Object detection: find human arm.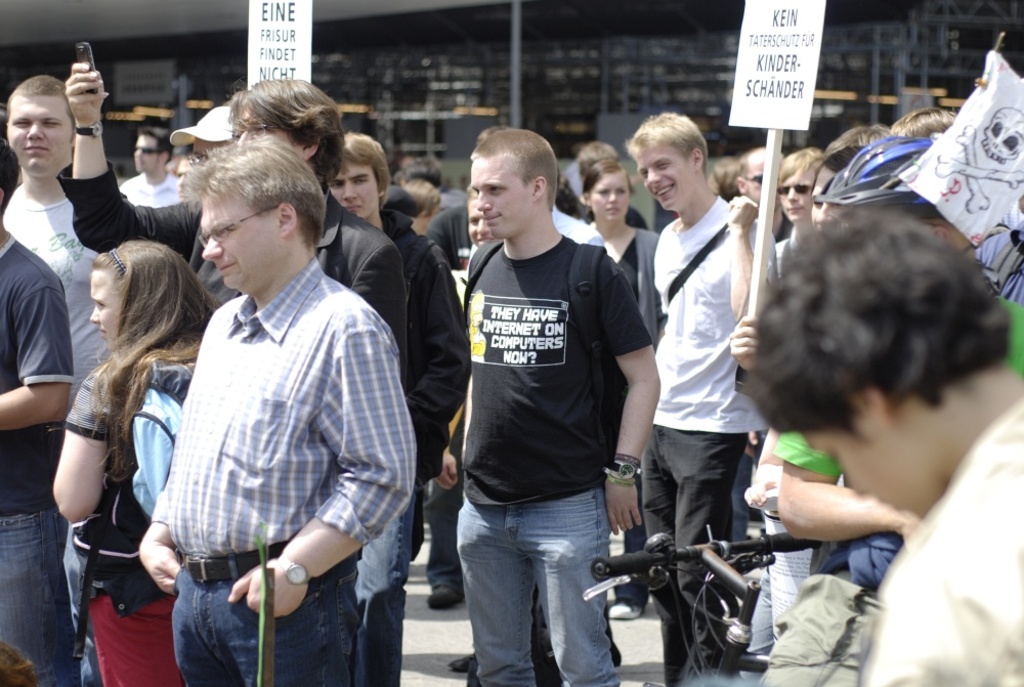
726/194/774/327.
